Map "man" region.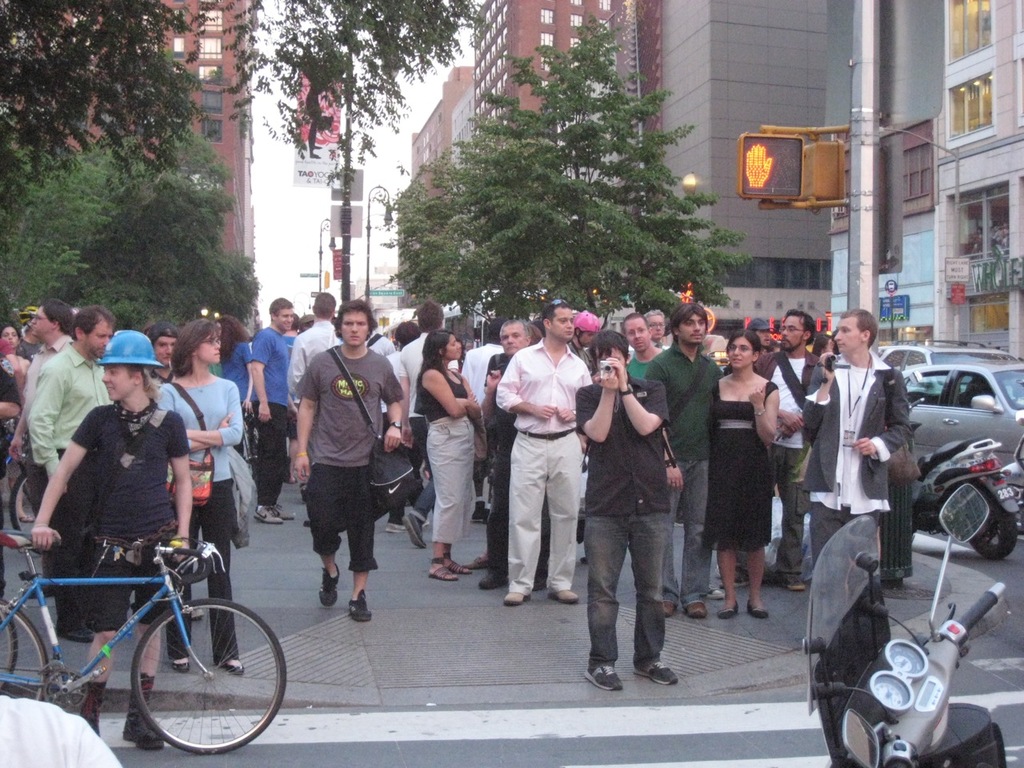
Mapped to [left=250, top=297, right=302, bottom=523].
